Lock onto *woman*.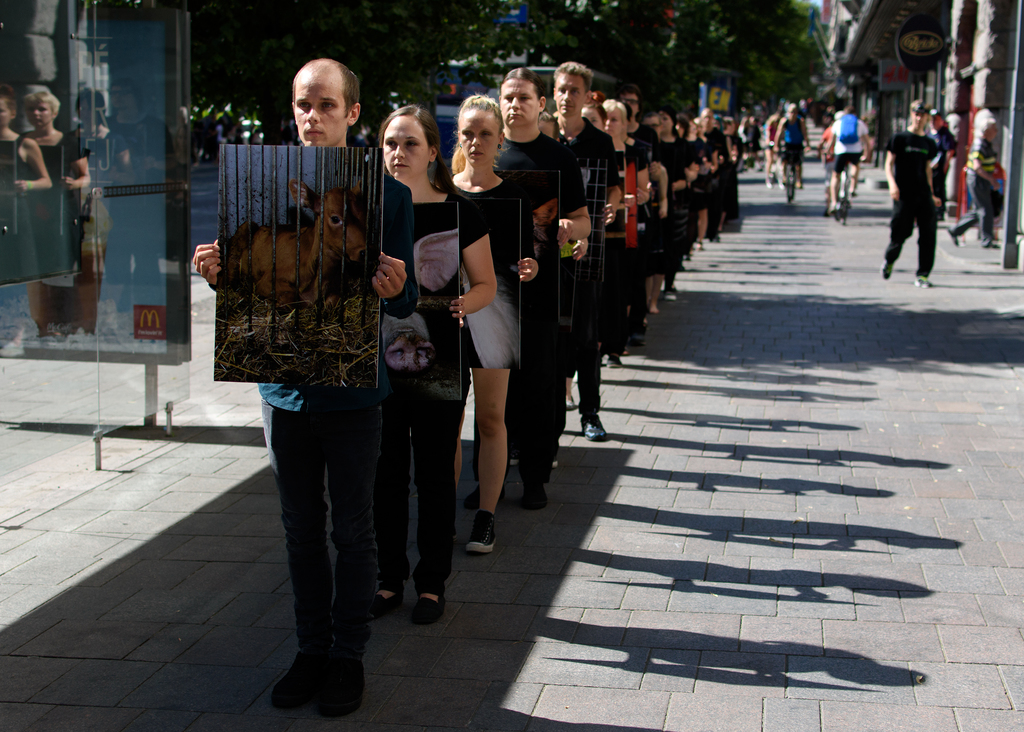
Locked: rect(595, 97, 643, 368).
